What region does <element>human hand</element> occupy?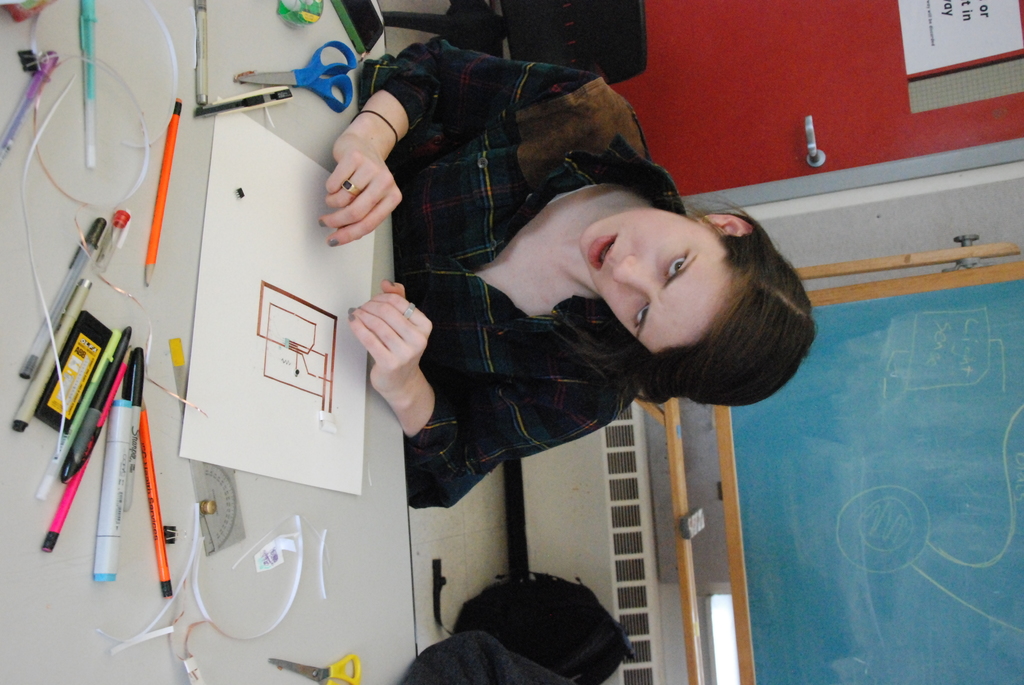
bbox(348, 277, 435, 398).
